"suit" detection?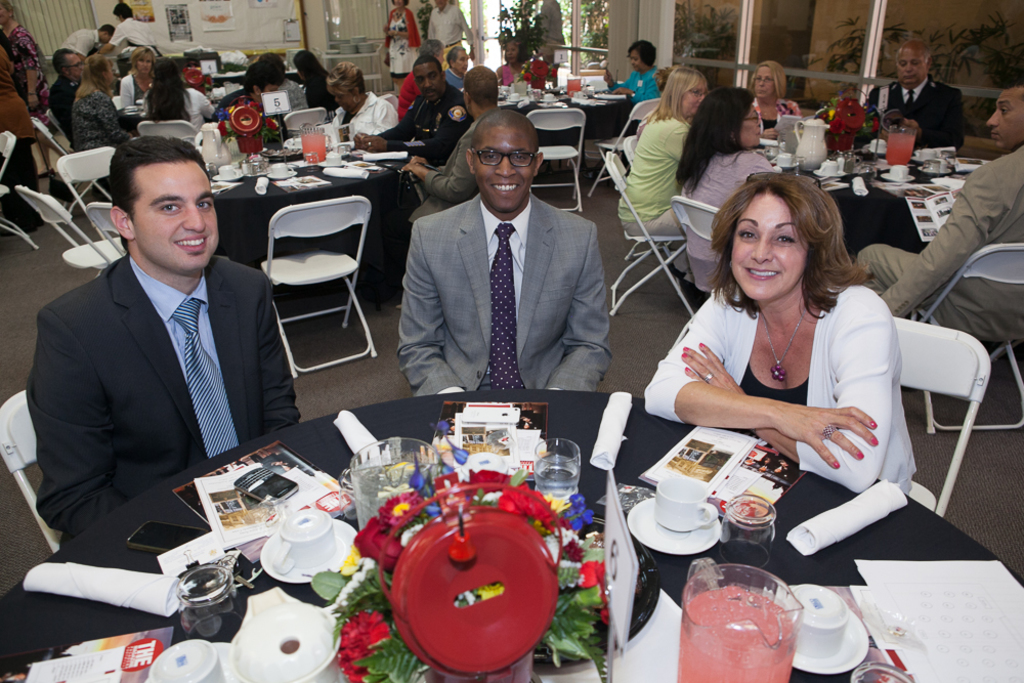
{"x1": 865, "y1": 75, "x2": 967, "y2": 156}
